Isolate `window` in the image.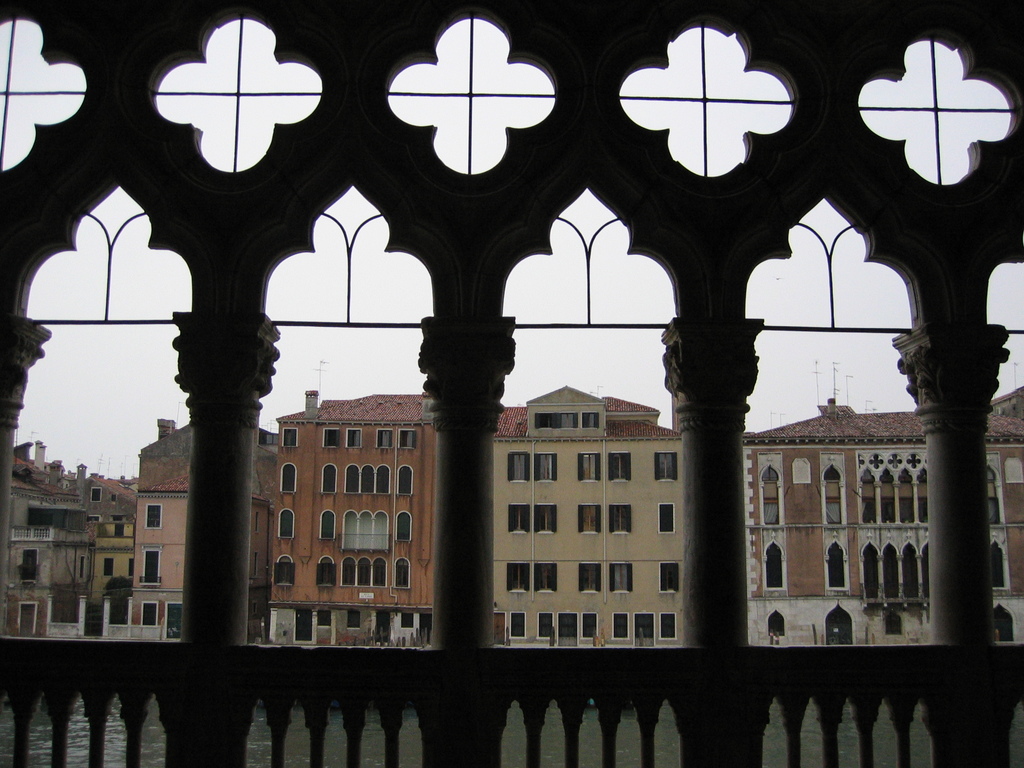
Isolated region: (x1=506, y1=561, x2=529, y2=590).
